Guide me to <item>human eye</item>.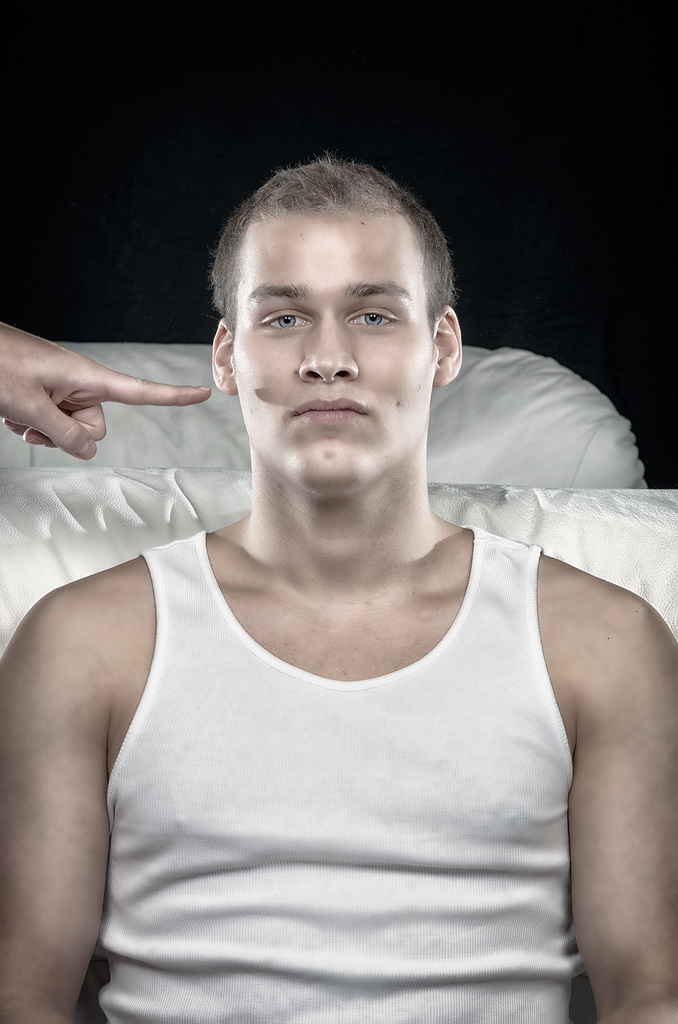
Guidance: <box>340,298,404,336</box>.
